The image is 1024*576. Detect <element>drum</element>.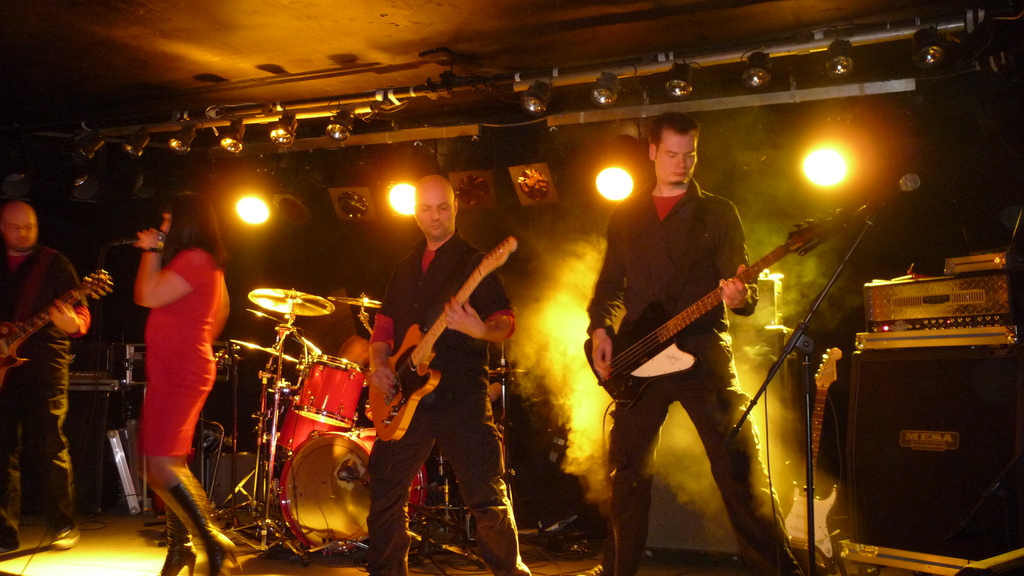
Detection: (278, 407, 312, 457).
